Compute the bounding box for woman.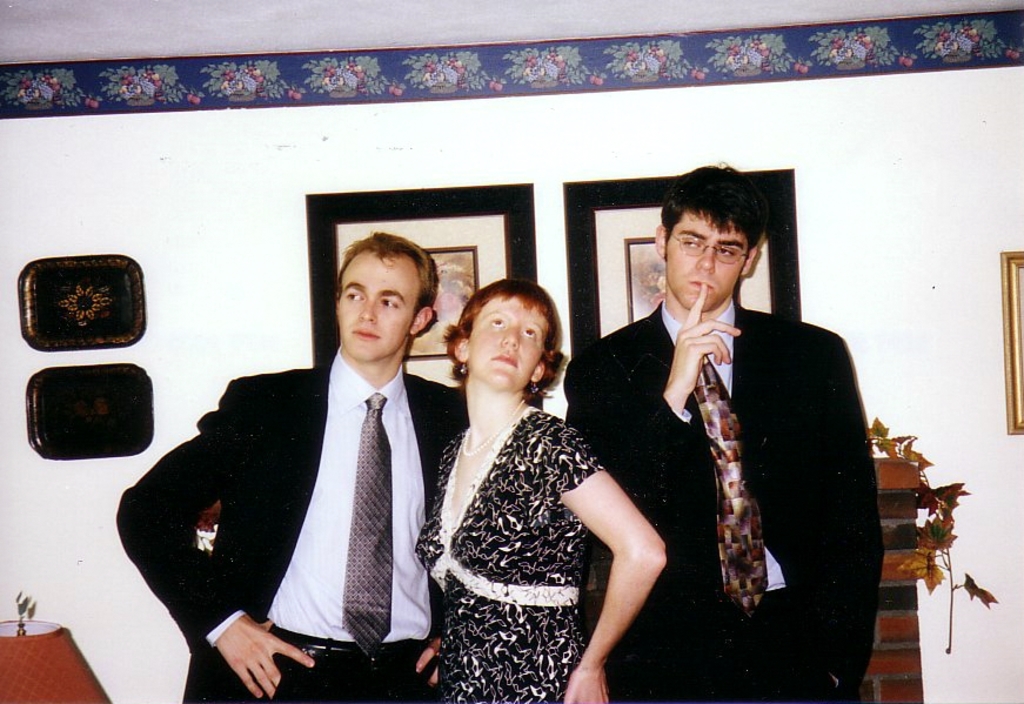
l=414, t=283, r=670, b=703.
